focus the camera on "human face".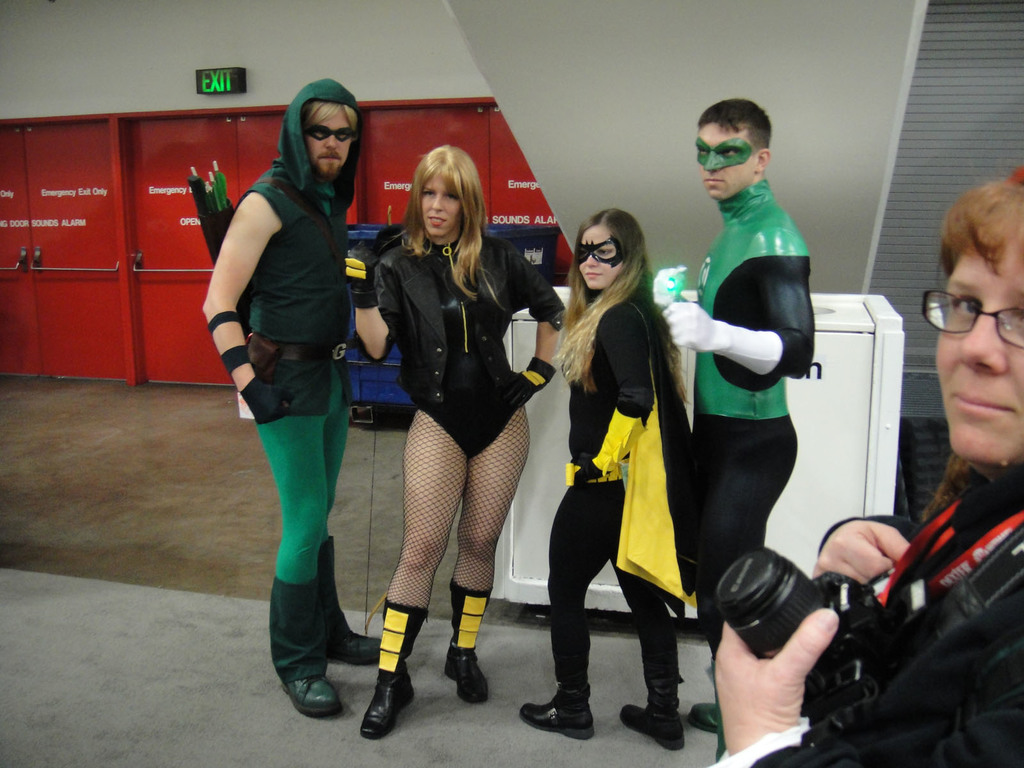
Focus region: l=304, t=109, r=355, b=172.
